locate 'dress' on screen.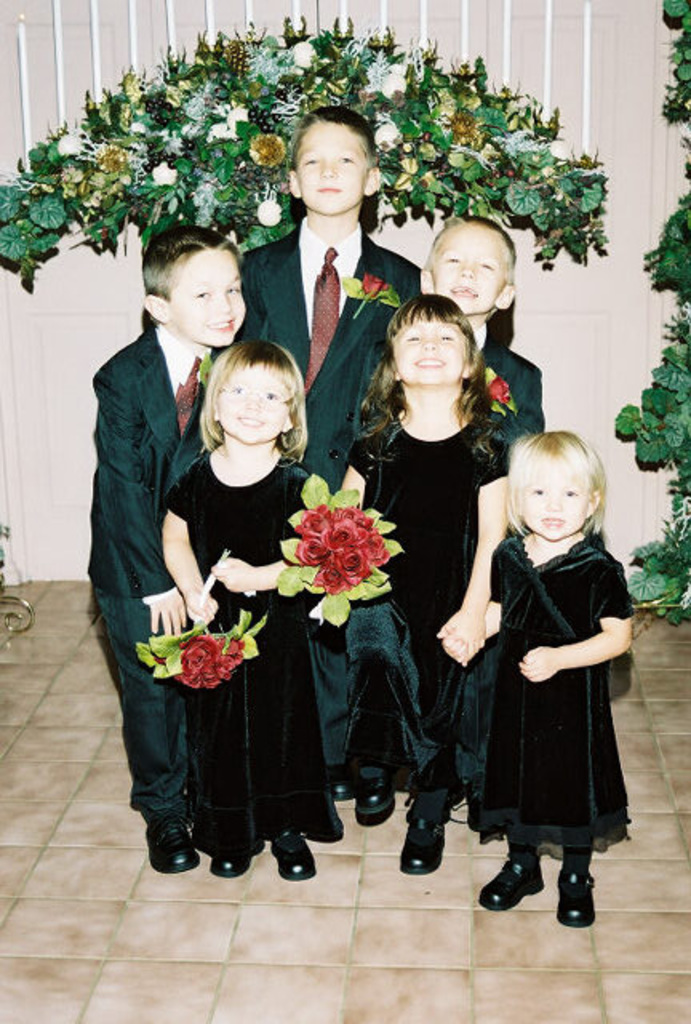
On screen at BBox(465, 541, 632, 854).
